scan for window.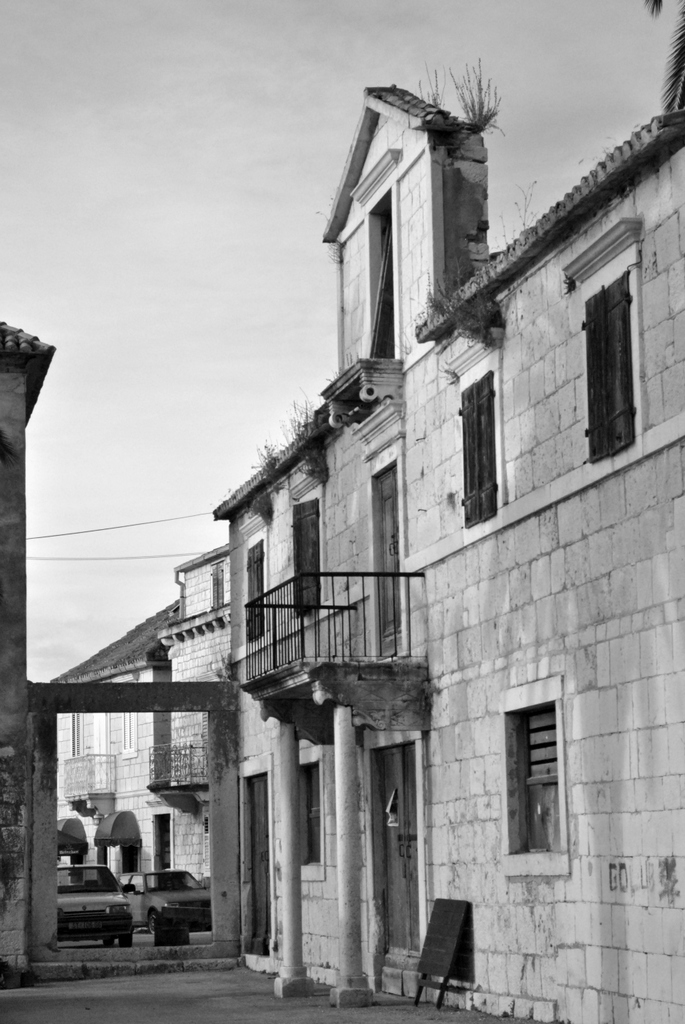
Scan result: [left=289, top=501, right=326, bottom=613].
